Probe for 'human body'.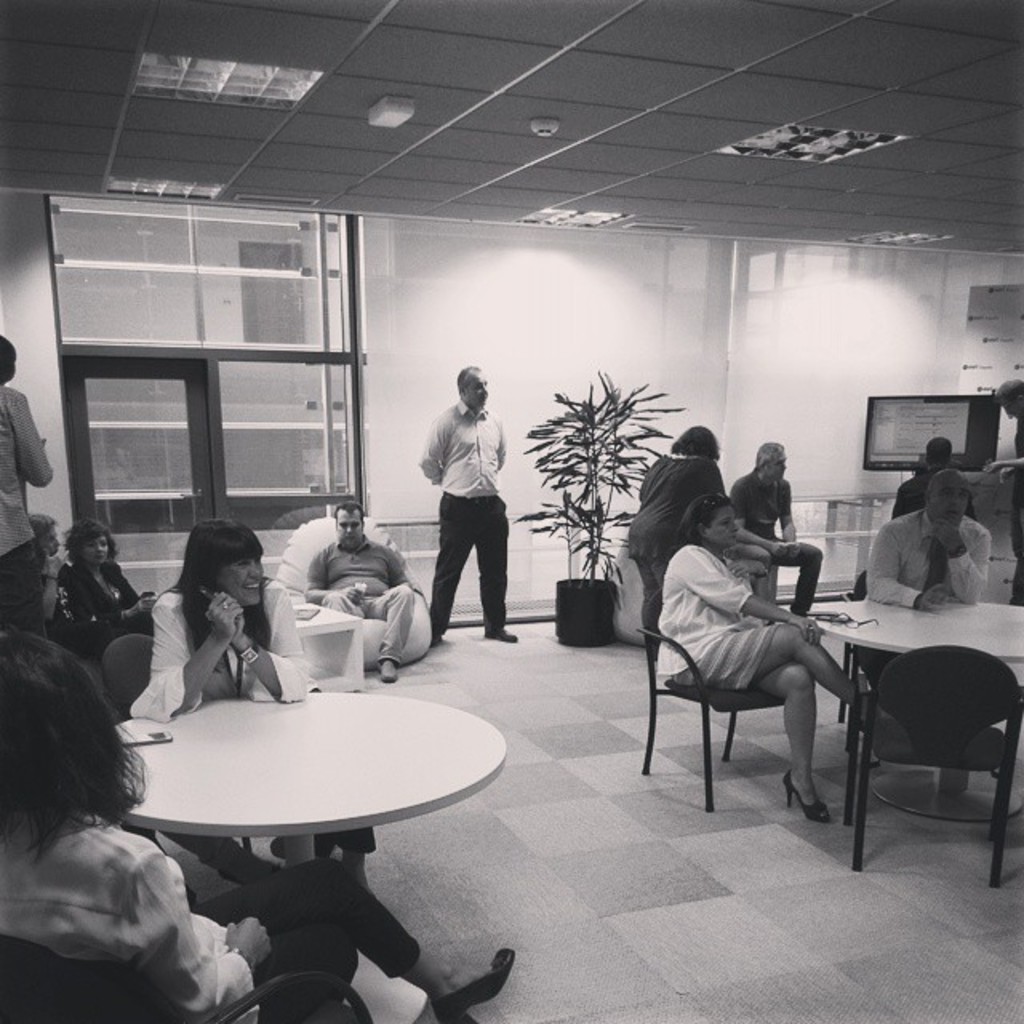
Probe result: left=307, top=502, right=422, bottom=698.
